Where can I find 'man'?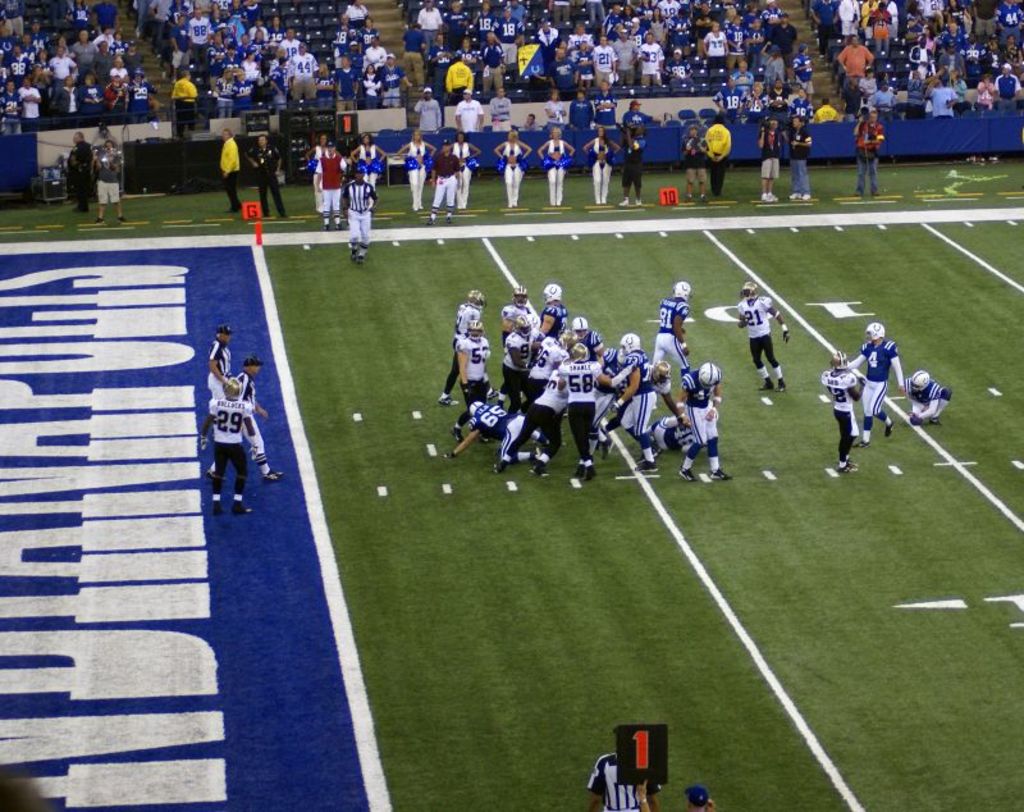
You can find it at region(132, 0, 147, 33).
